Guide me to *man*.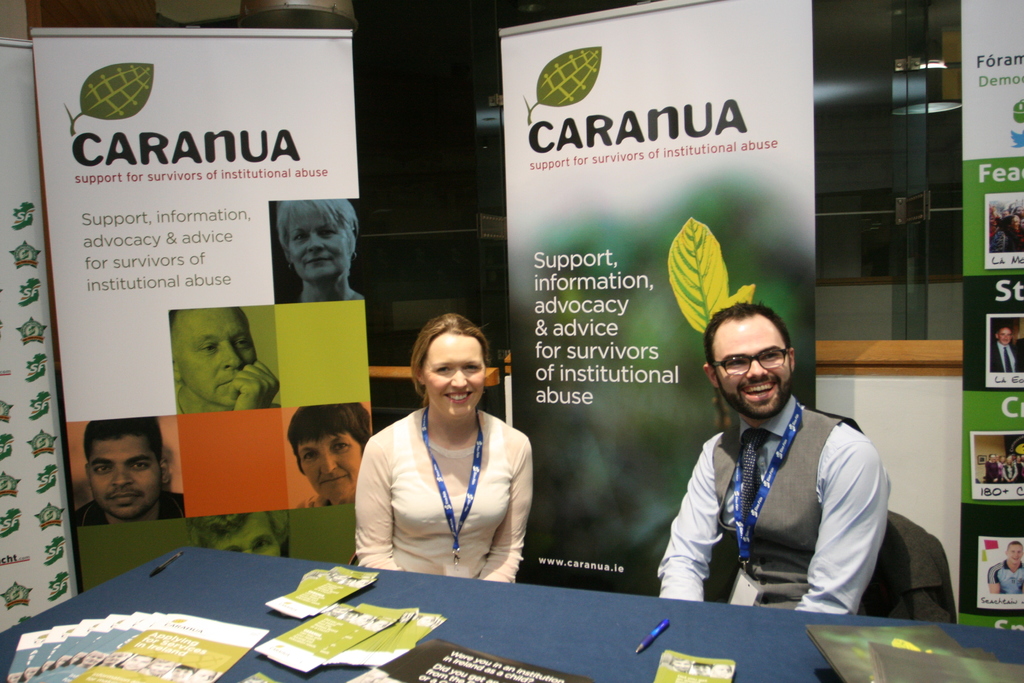
Guidance: rect(653, 302, 912, 620).
